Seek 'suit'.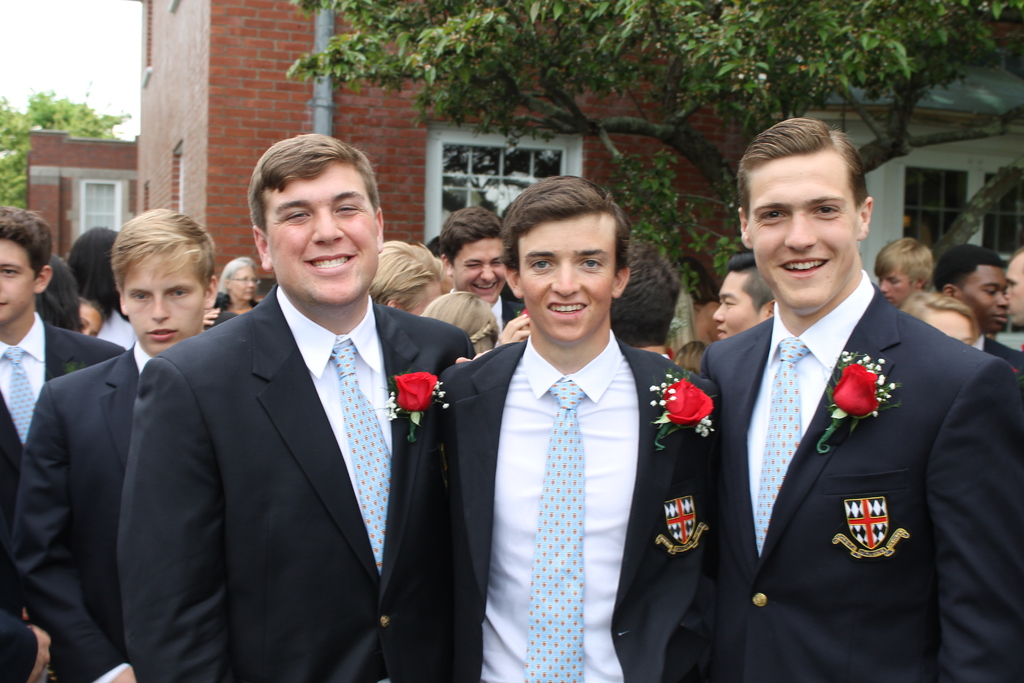
489 295 519 328.
